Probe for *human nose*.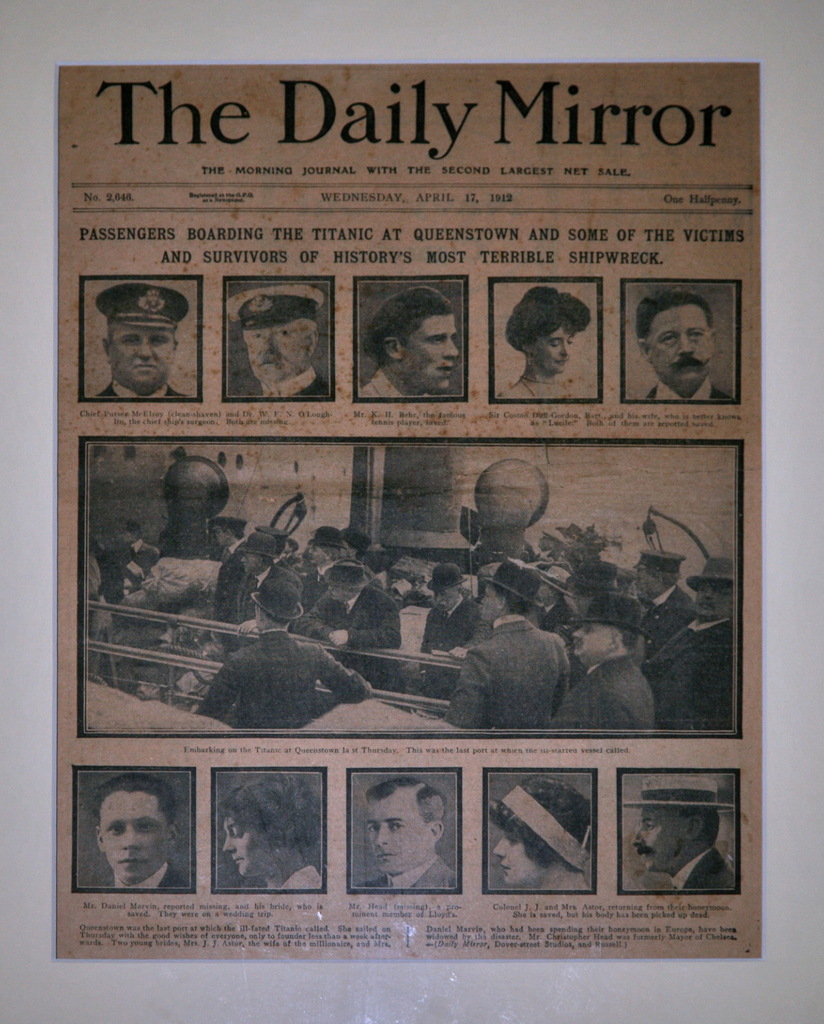
Probe result: 443 342 464 356.
